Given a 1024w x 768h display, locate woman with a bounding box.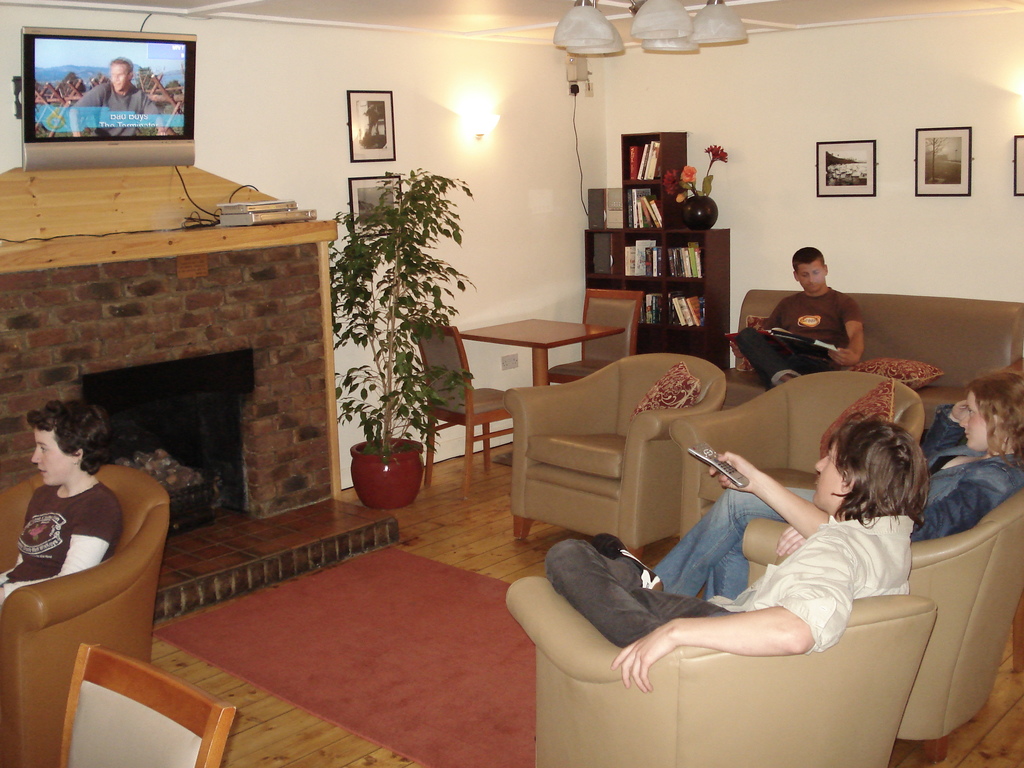
Located: 541, 415, 929, 693.
